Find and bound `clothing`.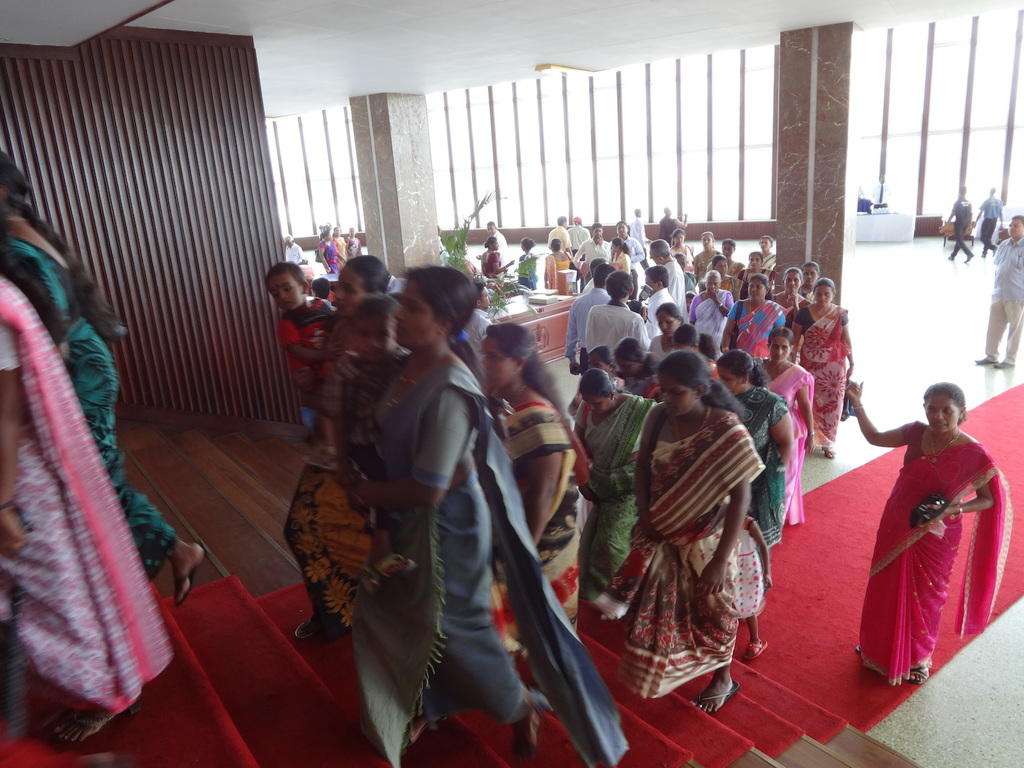
Bound: <bbox>0, 281, 171, 718</bbox>.
